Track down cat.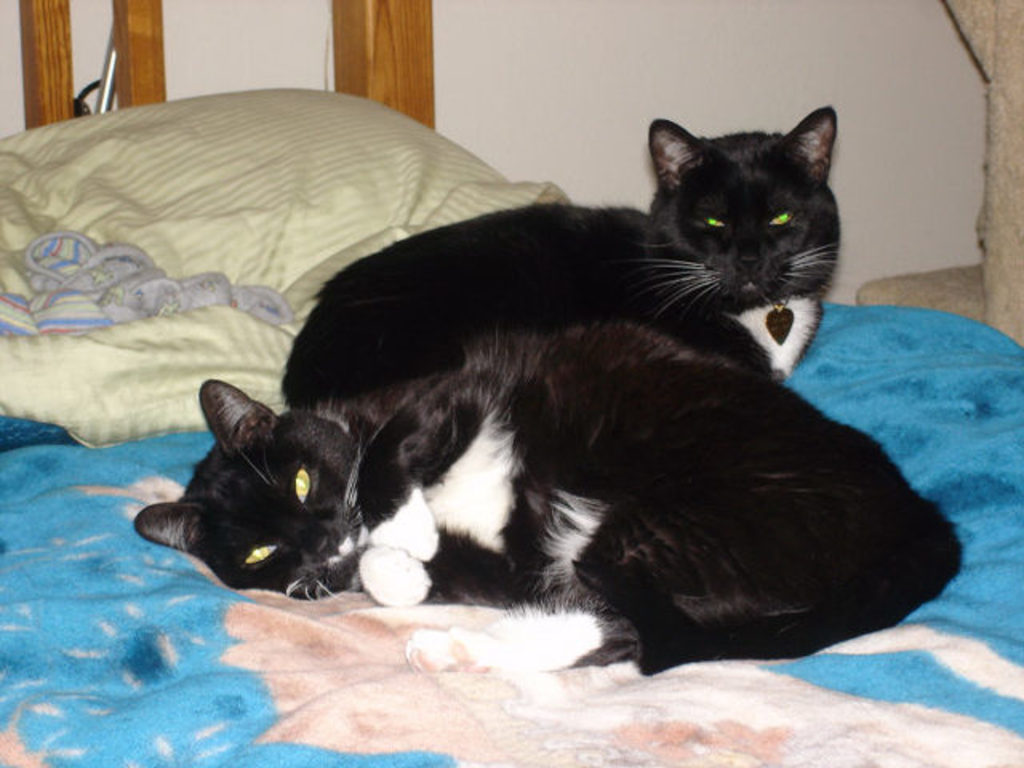
Tracked to box=[131, 320, 963, 677].
